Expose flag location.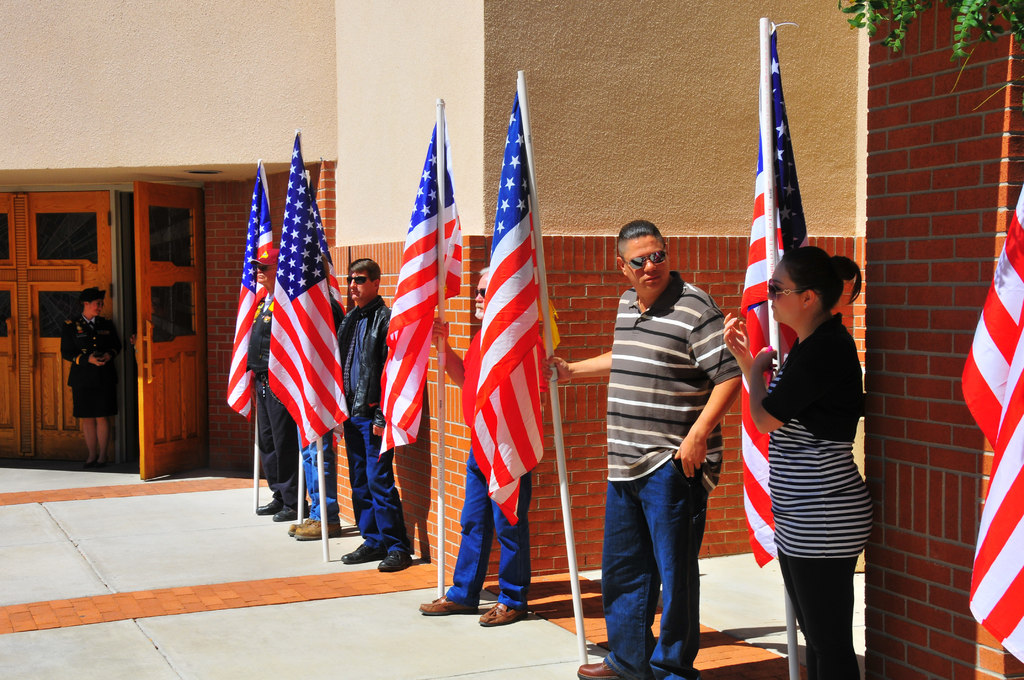
Exposed at 737,25,797,567.
